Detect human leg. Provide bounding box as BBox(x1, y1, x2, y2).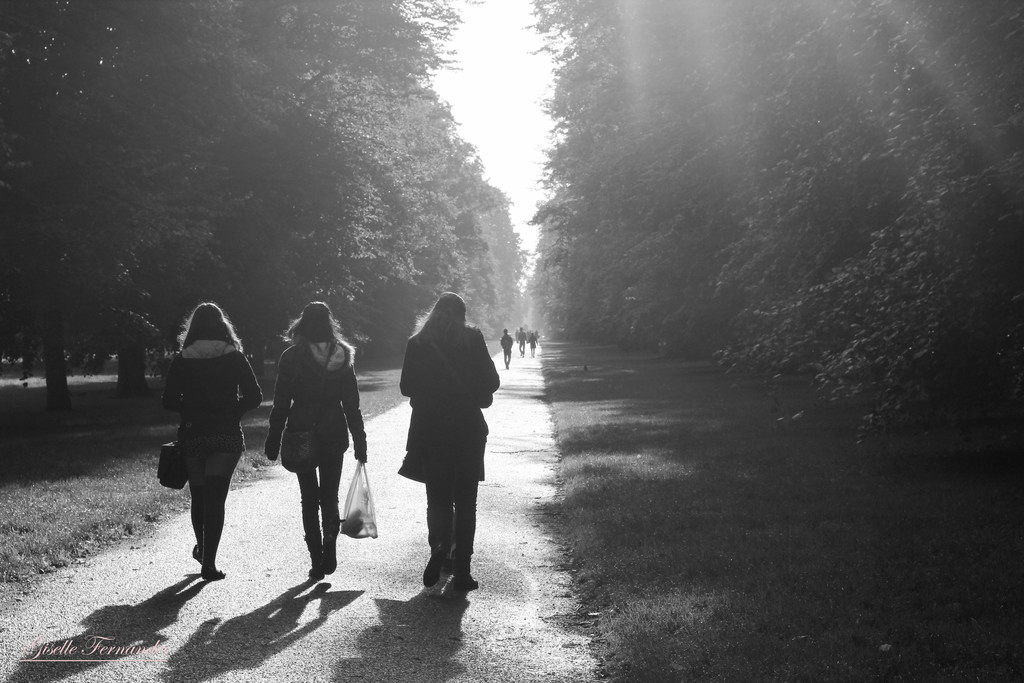
BBox(502, 348, 512, 369).
